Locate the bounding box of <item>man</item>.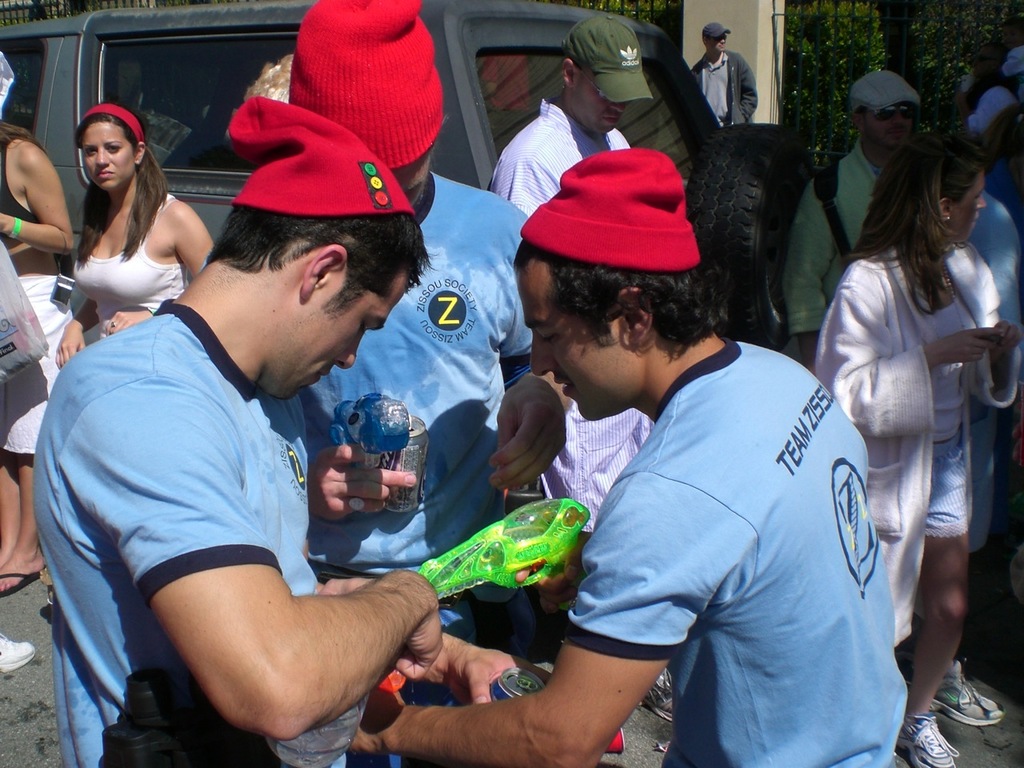
Bounding box: box=[691, 21, 761, 133].
